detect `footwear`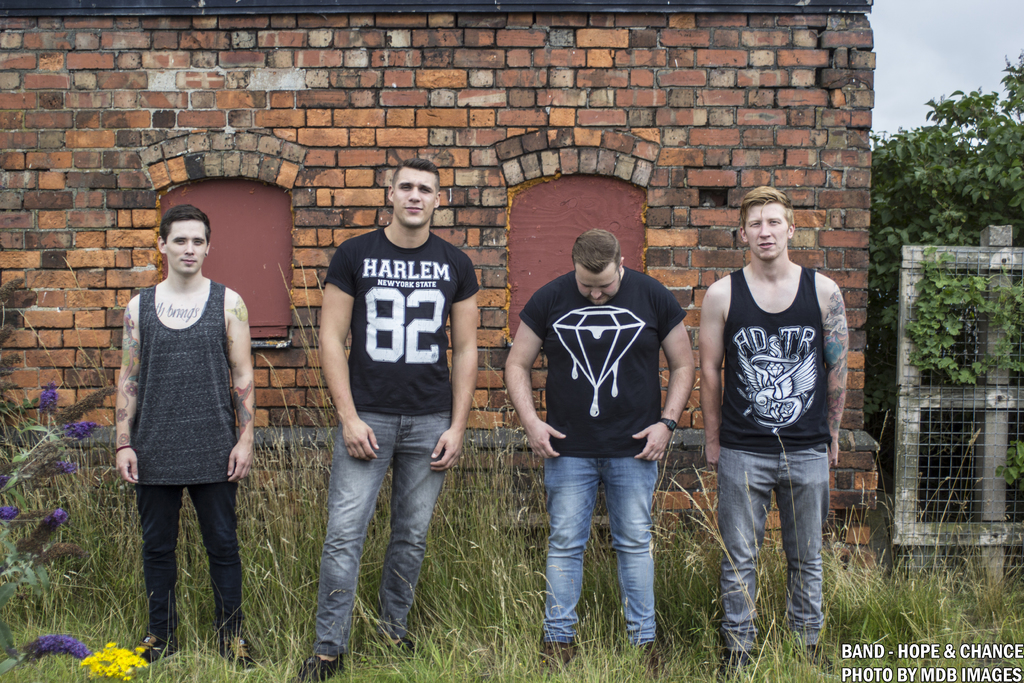
[x1=720, y1=654, x2=758, y2=679]
